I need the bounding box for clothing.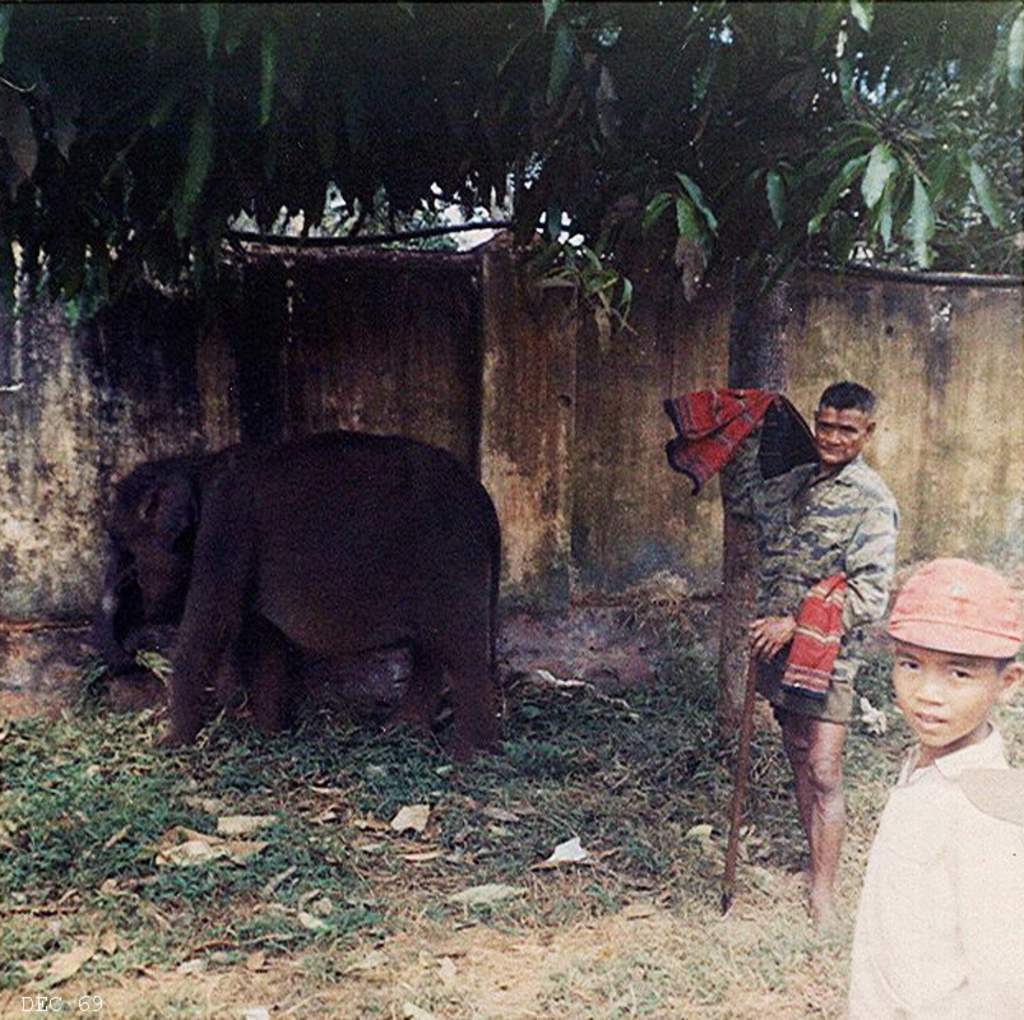
Here it is: select_region(849, 653, 1020, 1011).
